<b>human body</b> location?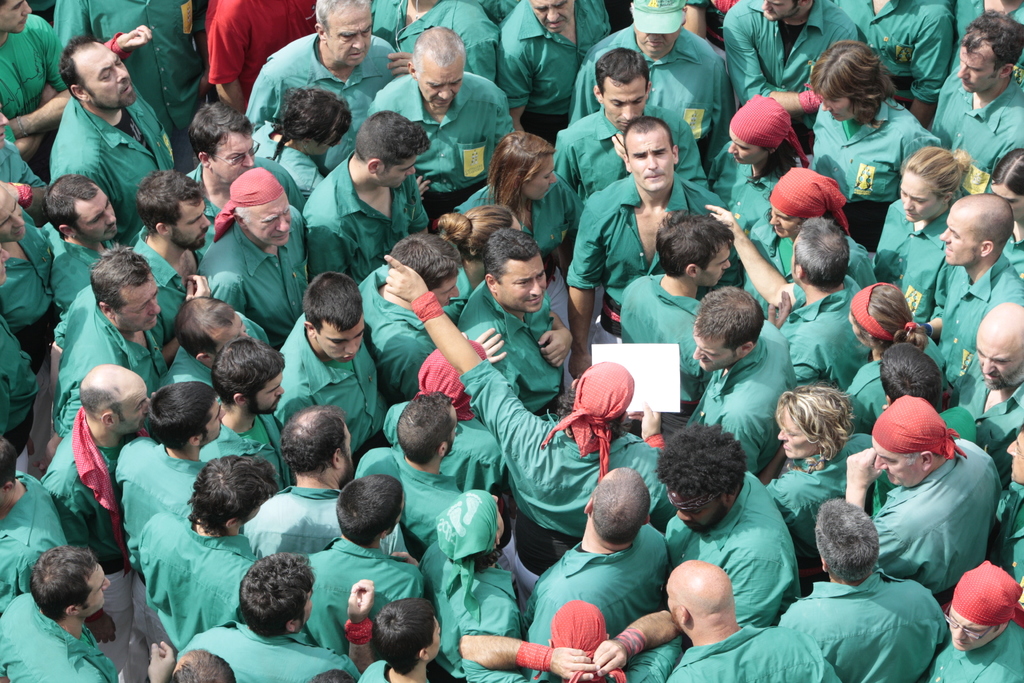
660, 562, 841, 682
